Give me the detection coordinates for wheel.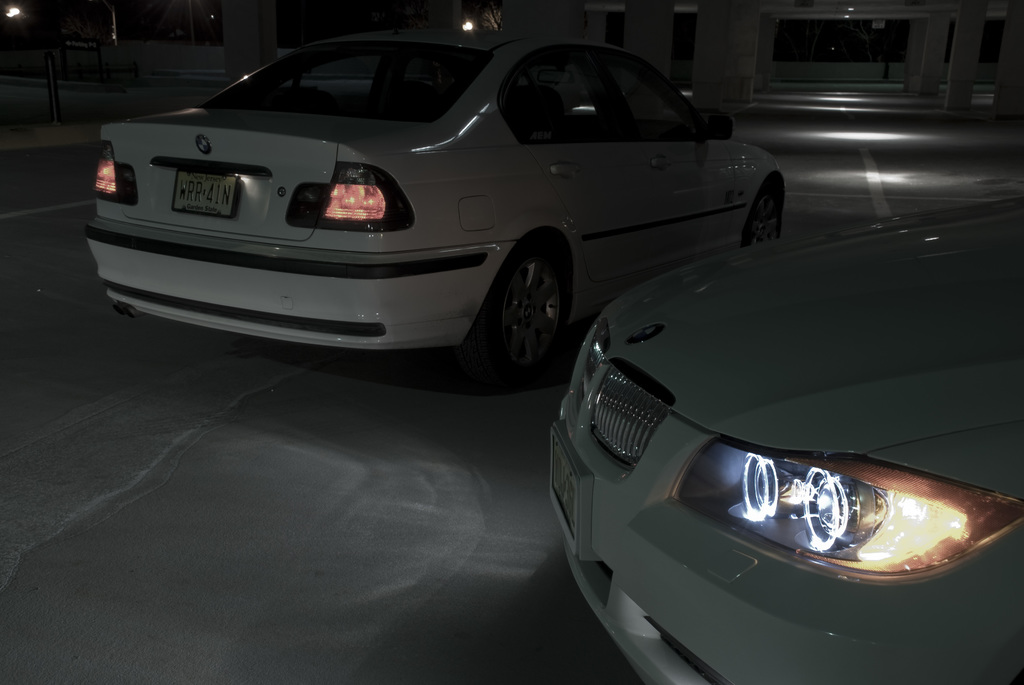
bbox=(478, 241, 570, 379).
